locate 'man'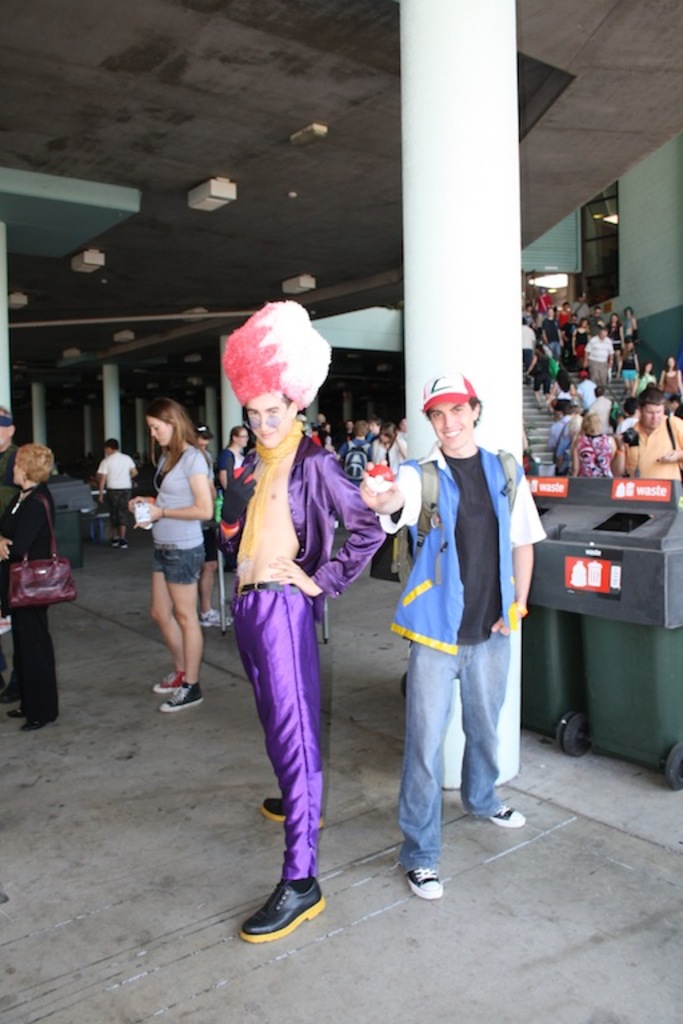
x1=91, y1=436, x2=140, y2=549
